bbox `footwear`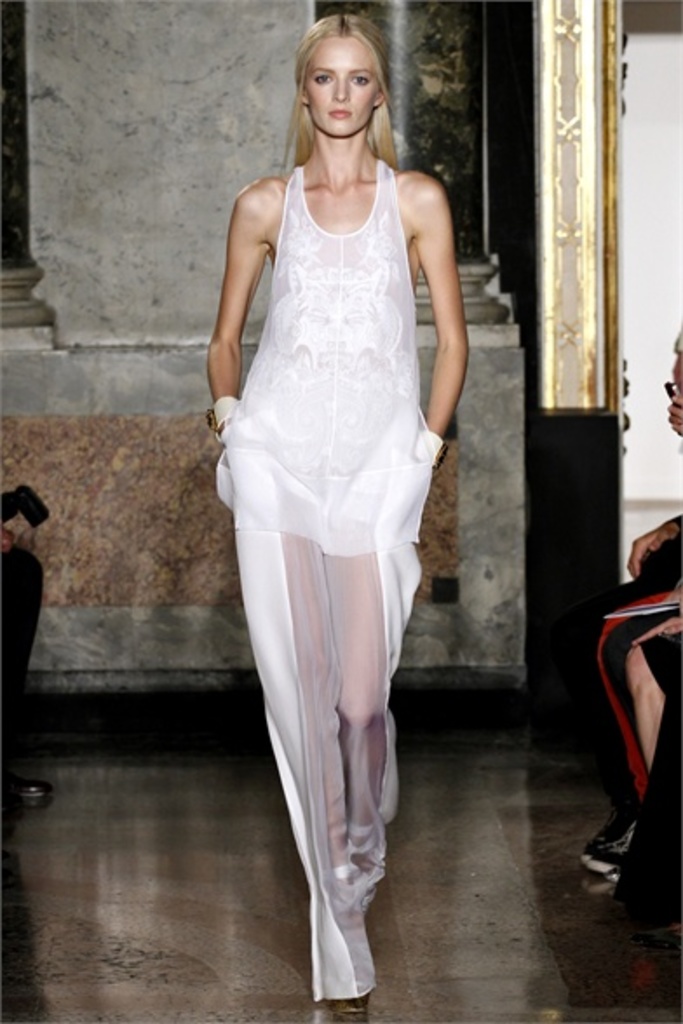
bbox(324, 987, 369, 1017)
